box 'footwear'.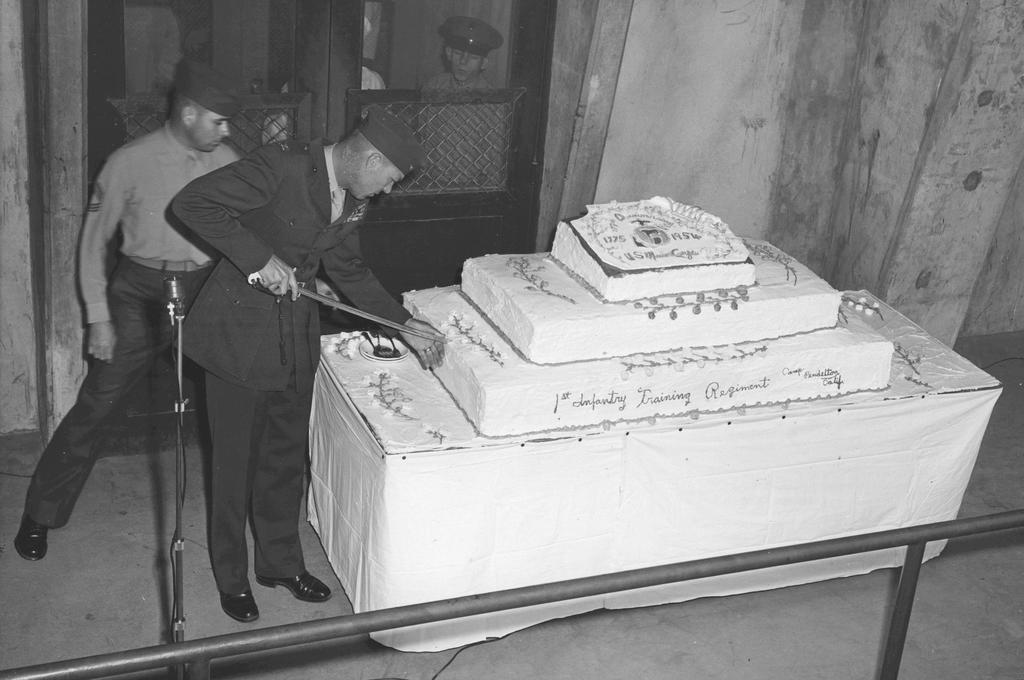
region(12, 512, 49, 563).
